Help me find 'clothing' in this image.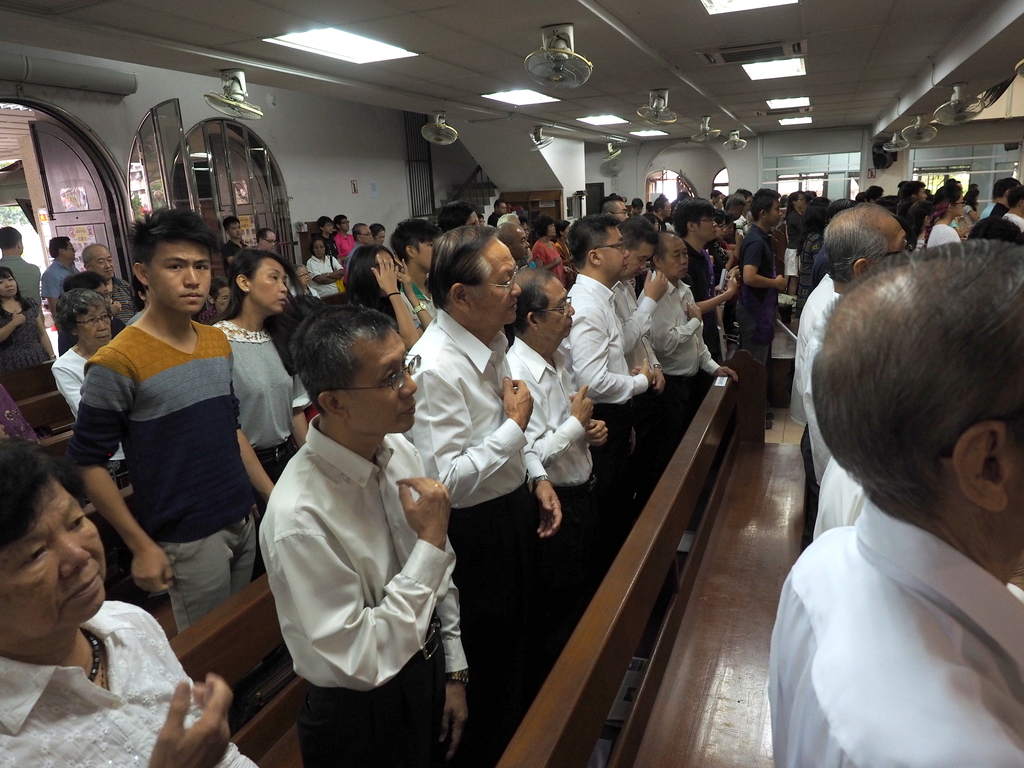
Found it: locate(769, 495, 1023, 767).
